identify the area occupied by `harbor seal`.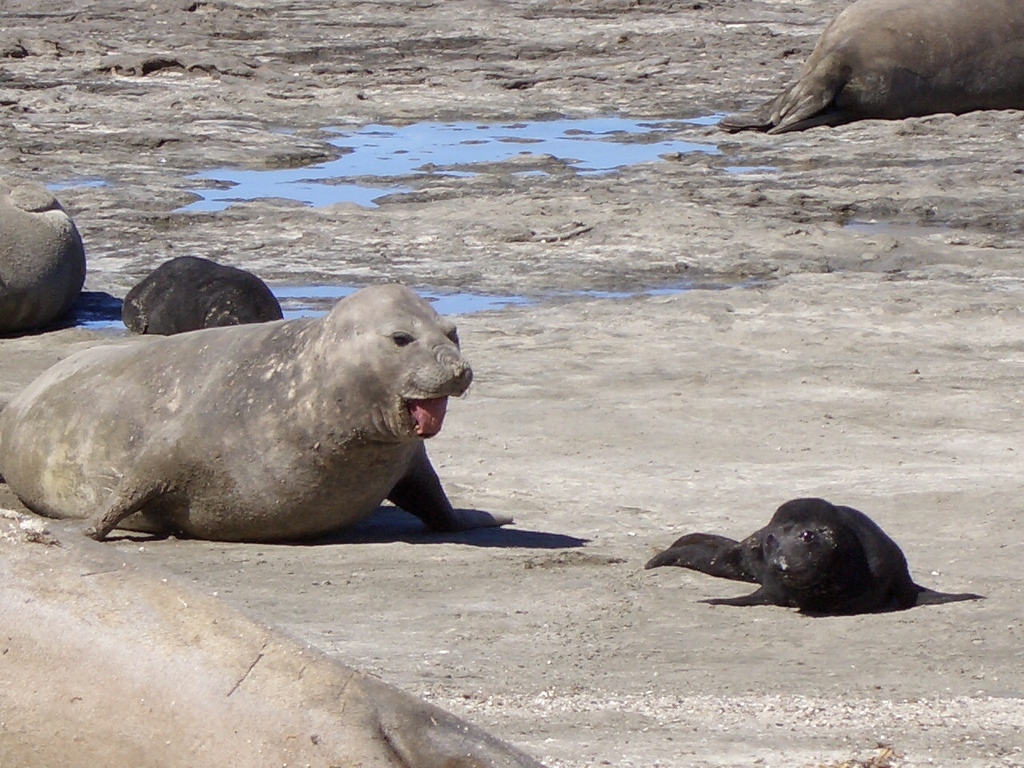
Area: {"x1": 113, "y1": 250, "x2": 285, "y2": 338}.
